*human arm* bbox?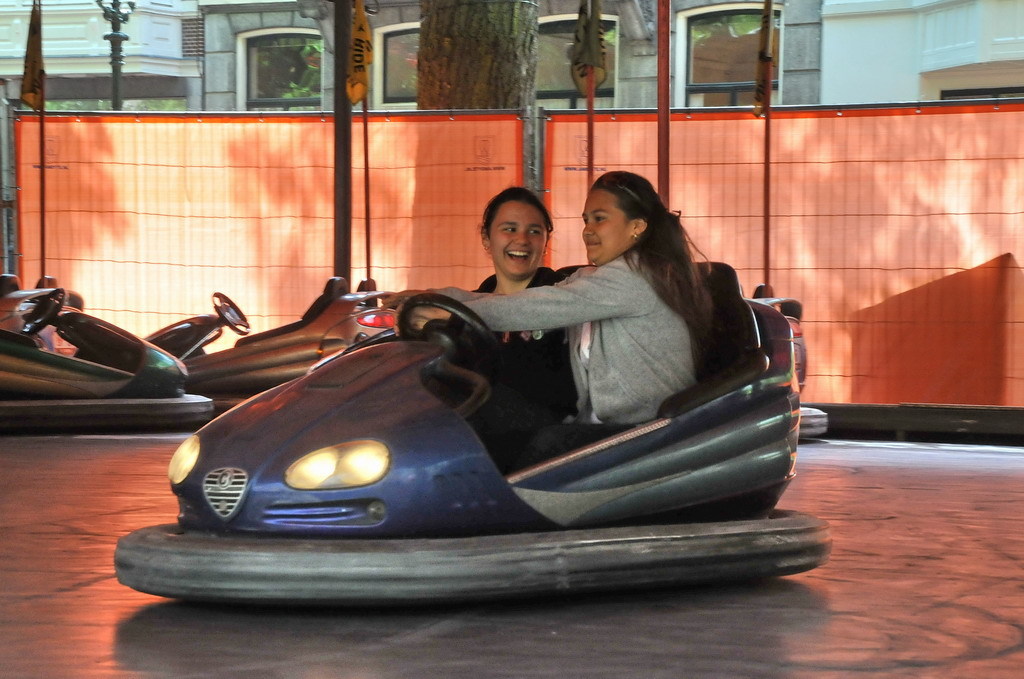
[442,255,639,336]
